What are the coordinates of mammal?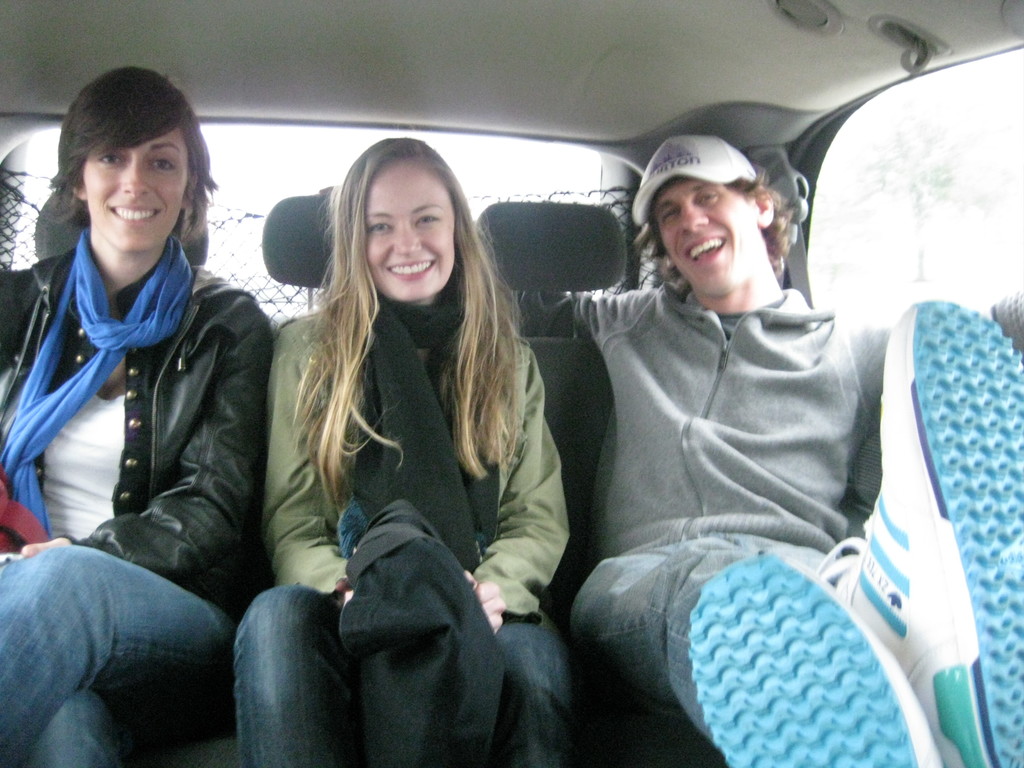
l=220, t=117, r=587, b=717.
